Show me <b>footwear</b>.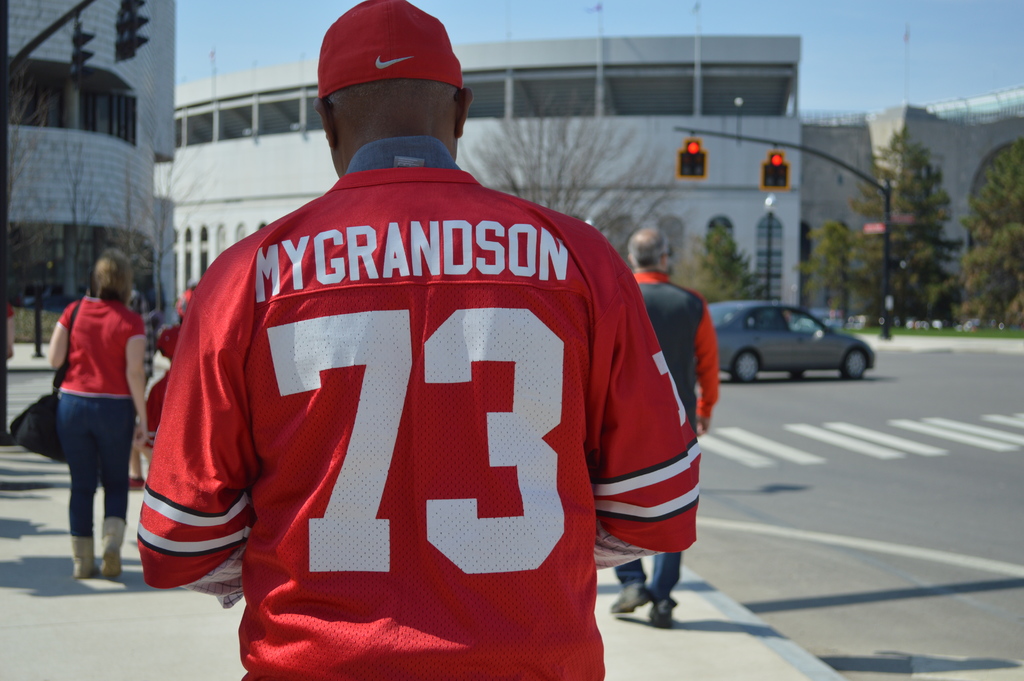
<b>footwear</b> is here: [left=91, top=519, right=122, bottom=585].
